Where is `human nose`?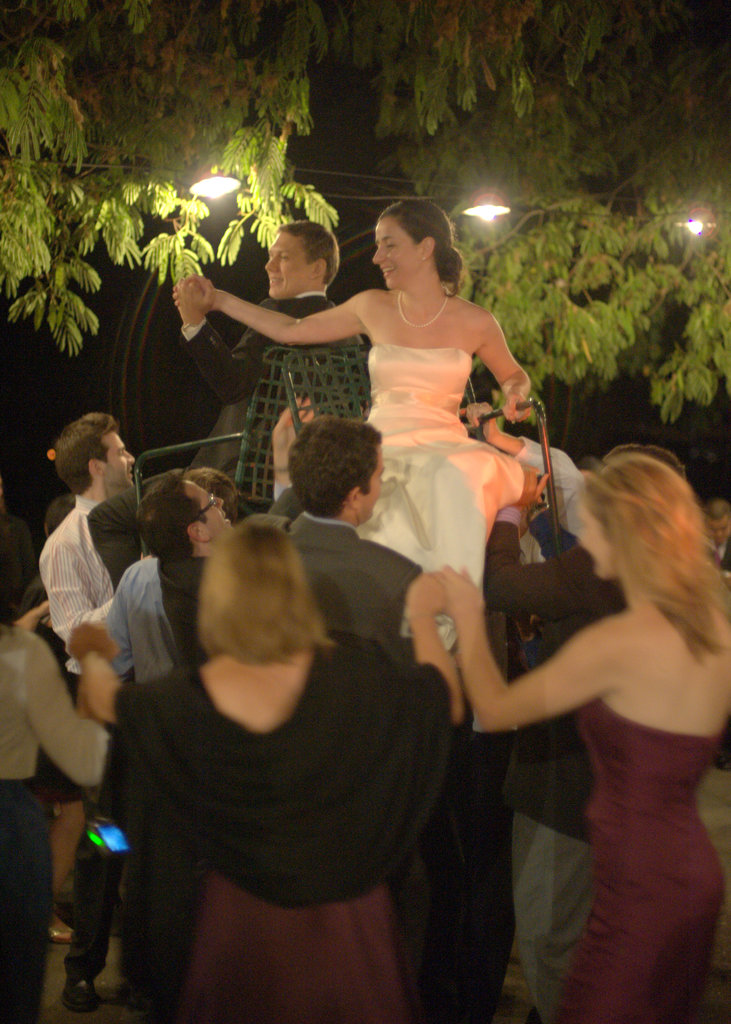
(208,500,220,510).
